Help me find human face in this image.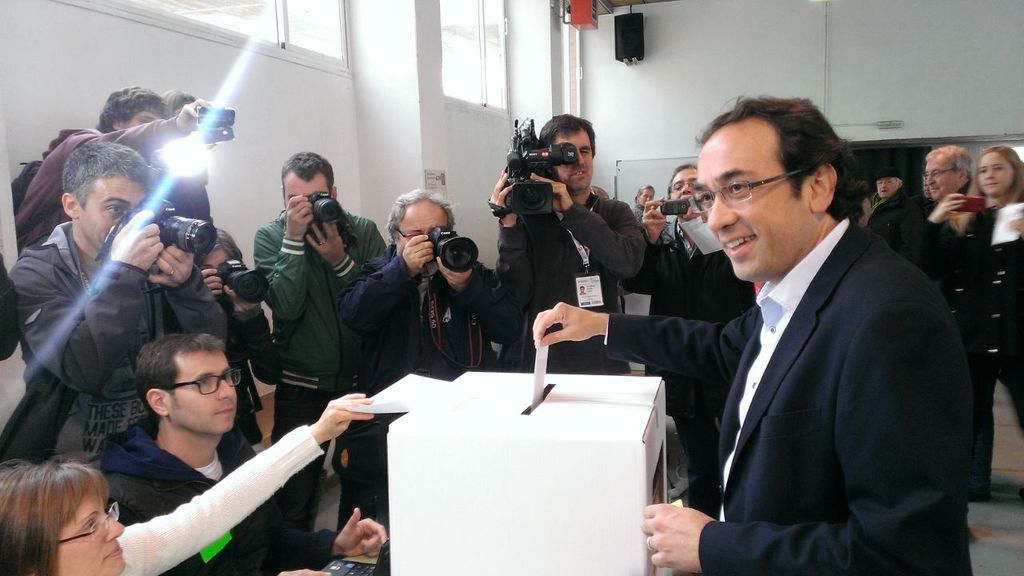
Found it: box(874, 174, 896, 197).
